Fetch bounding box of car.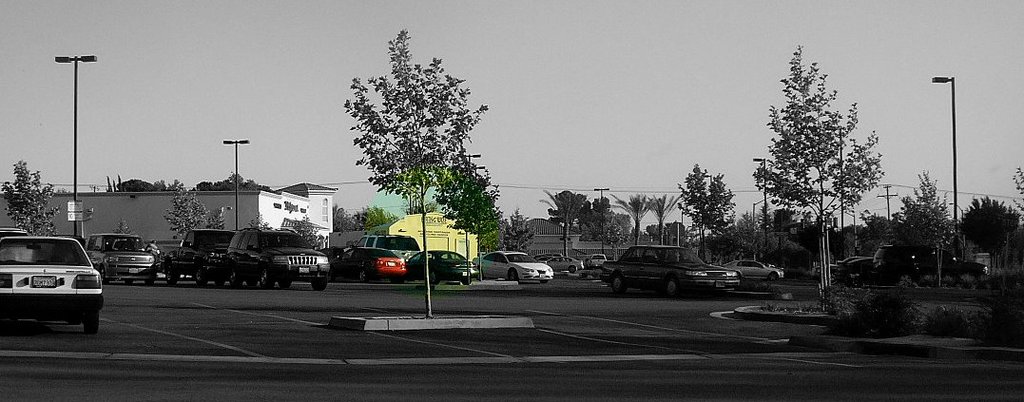
Bbox: {"x1": 229, "y1": 227, "x2": 334, "y2": 292}.
